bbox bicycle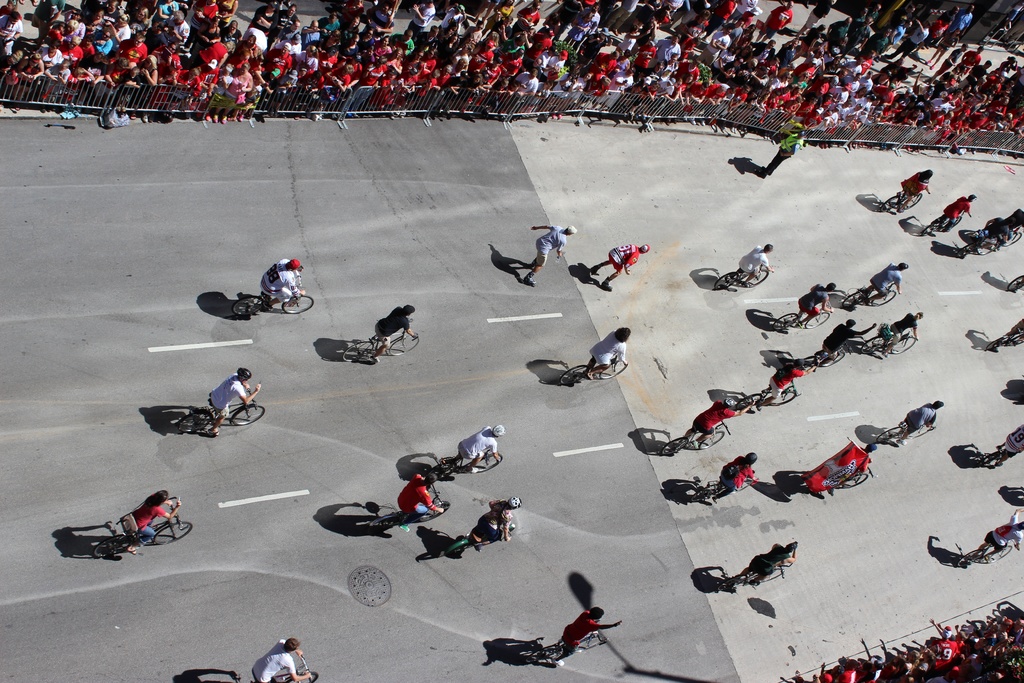
<box>342,318,423,365</box>
